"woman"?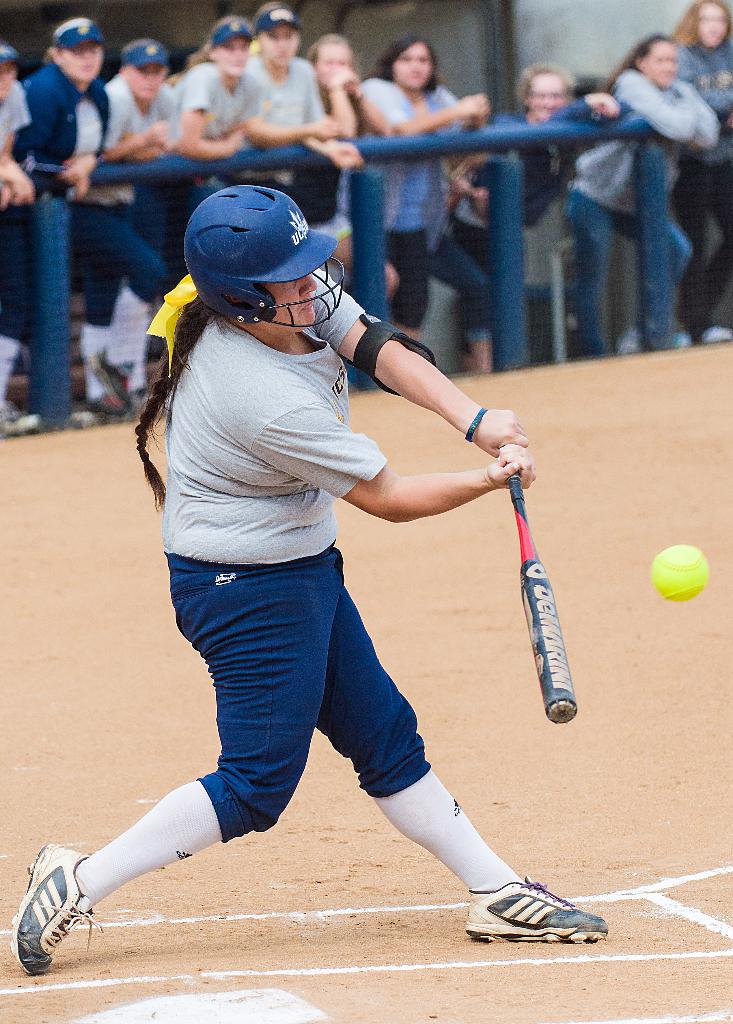
x1=4 y1=187 x2=611 y2=982
